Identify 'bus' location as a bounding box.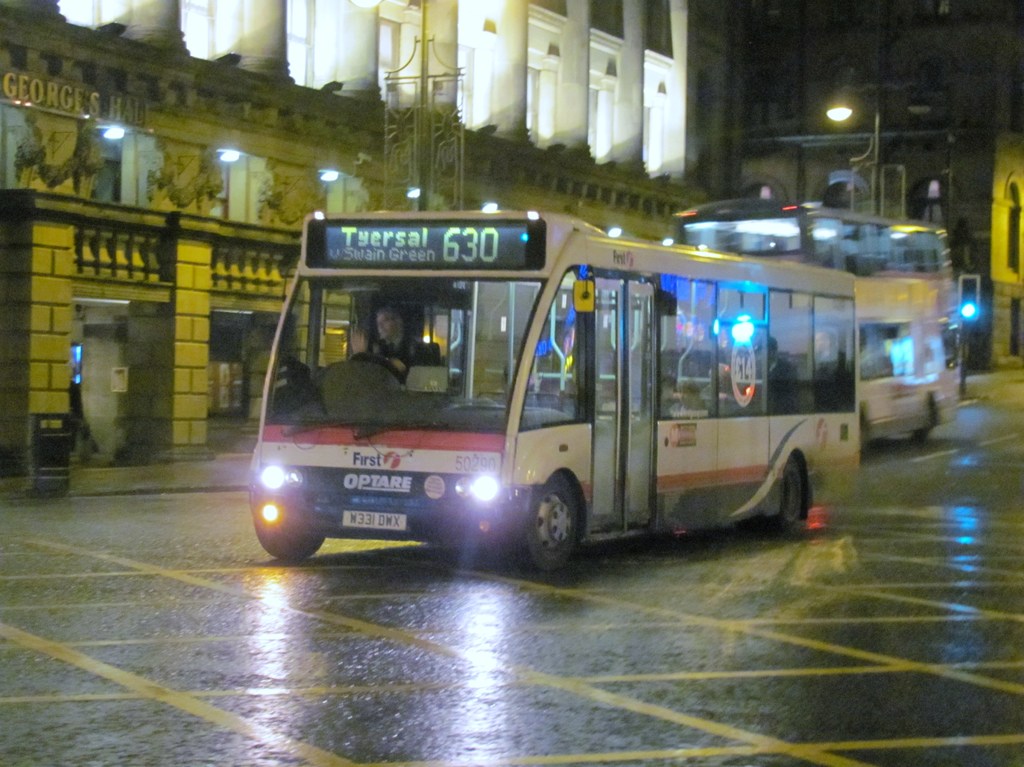
pyautogui.locateOnScreen(243, 207, 866, 570).
